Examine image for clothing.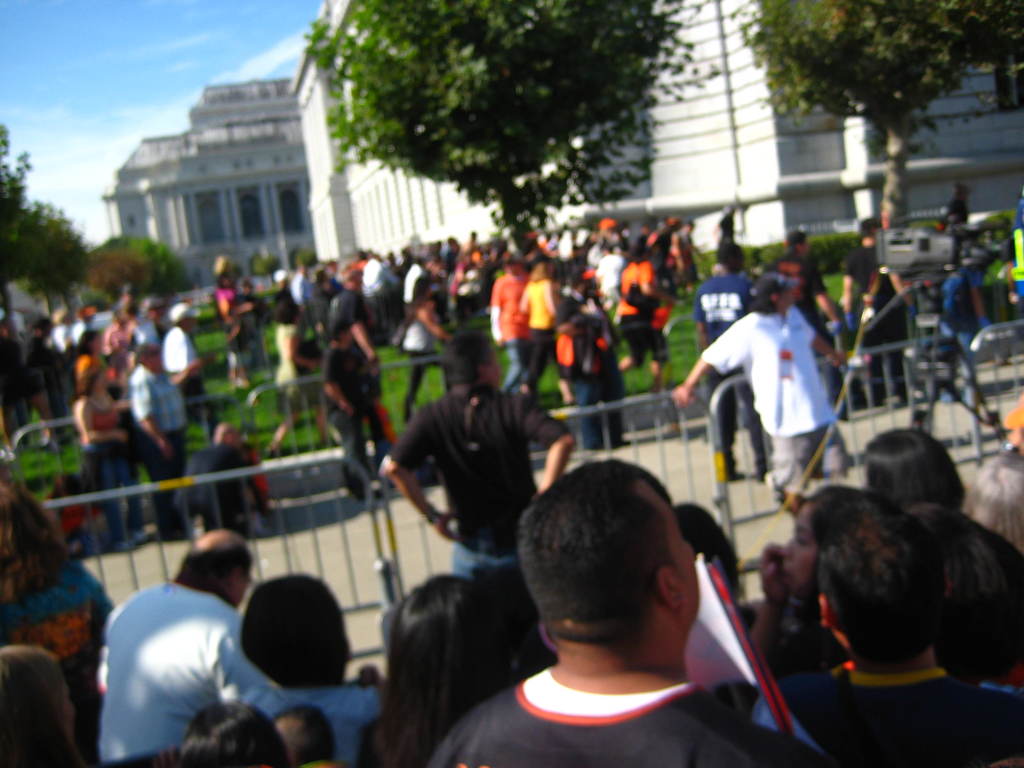
Examination result: left=317, top=339, right=402, bottom=502.
